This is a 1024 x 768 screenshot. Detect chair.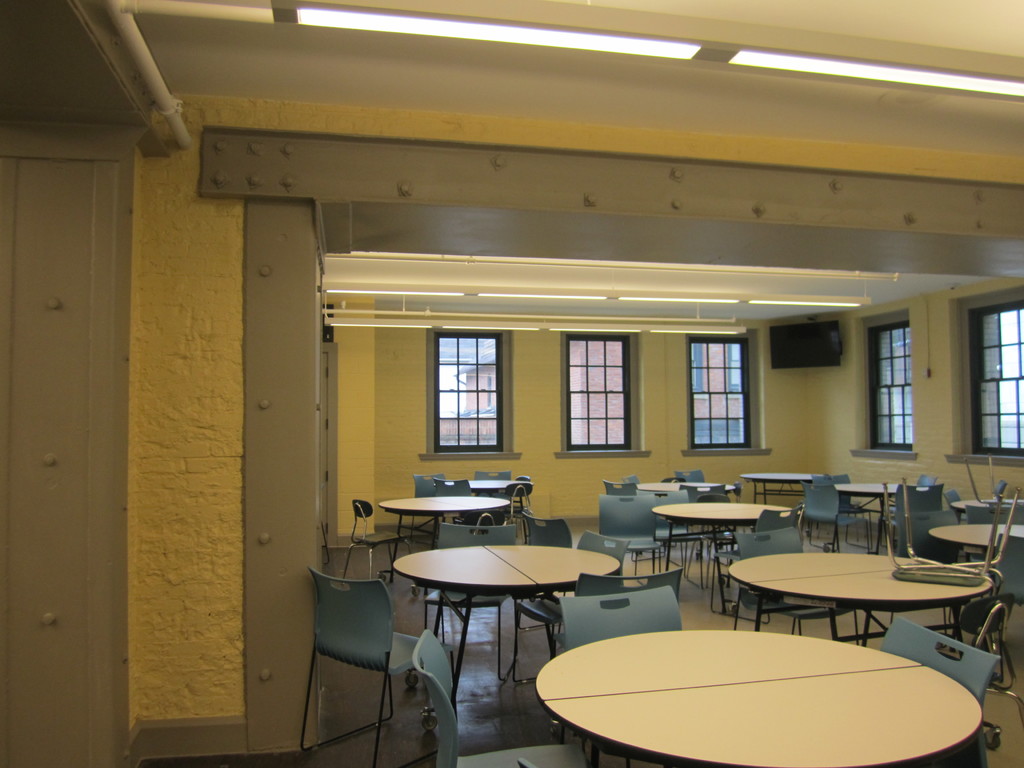
bbox=[878, 613, 1004, 767].
